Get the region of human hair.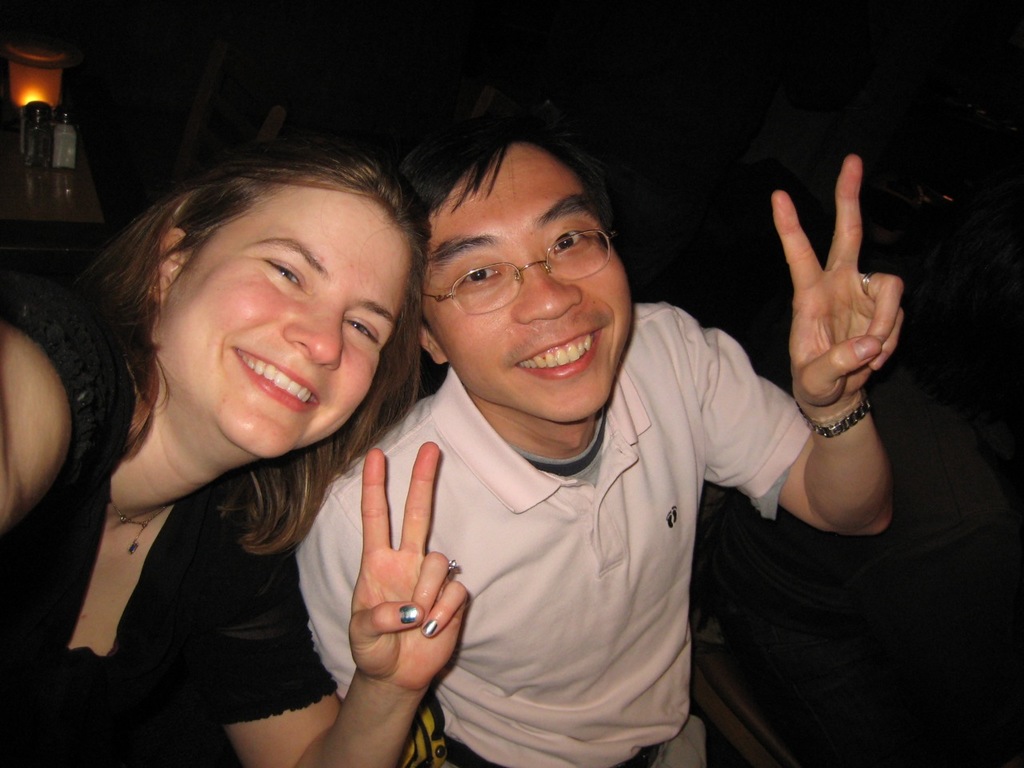
<bbox>395, 111, 614, 237</bbox>.
